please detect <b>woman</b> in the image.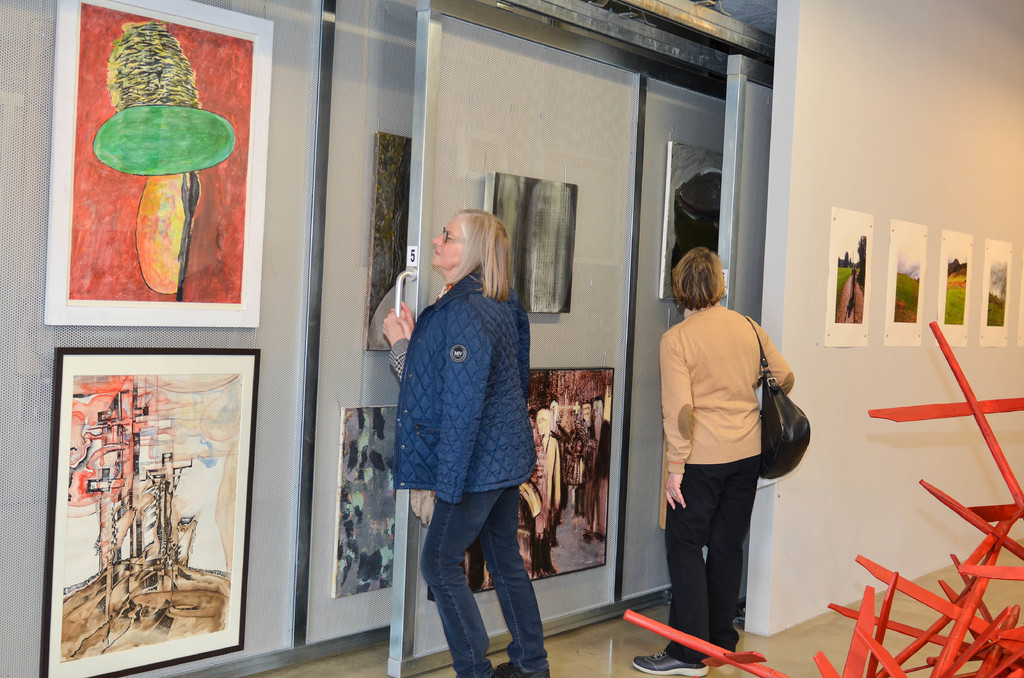
bbox=(636, 247, 795, 672).
